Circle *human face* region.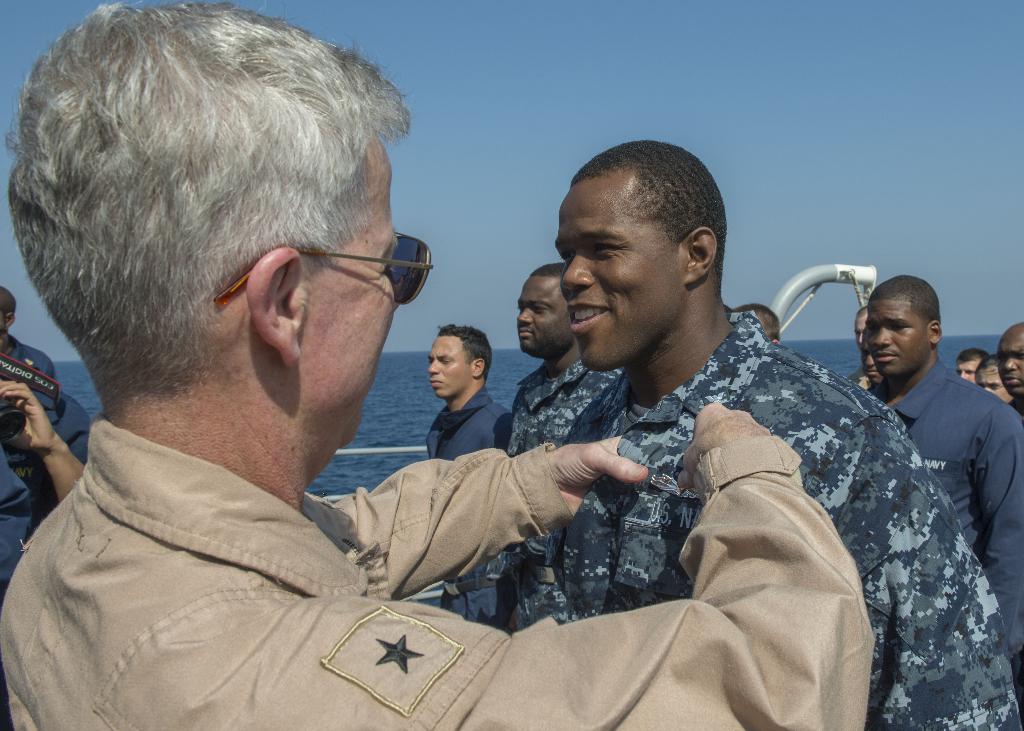
Region: x1=866, y1=298, x2=929, y2=376.
